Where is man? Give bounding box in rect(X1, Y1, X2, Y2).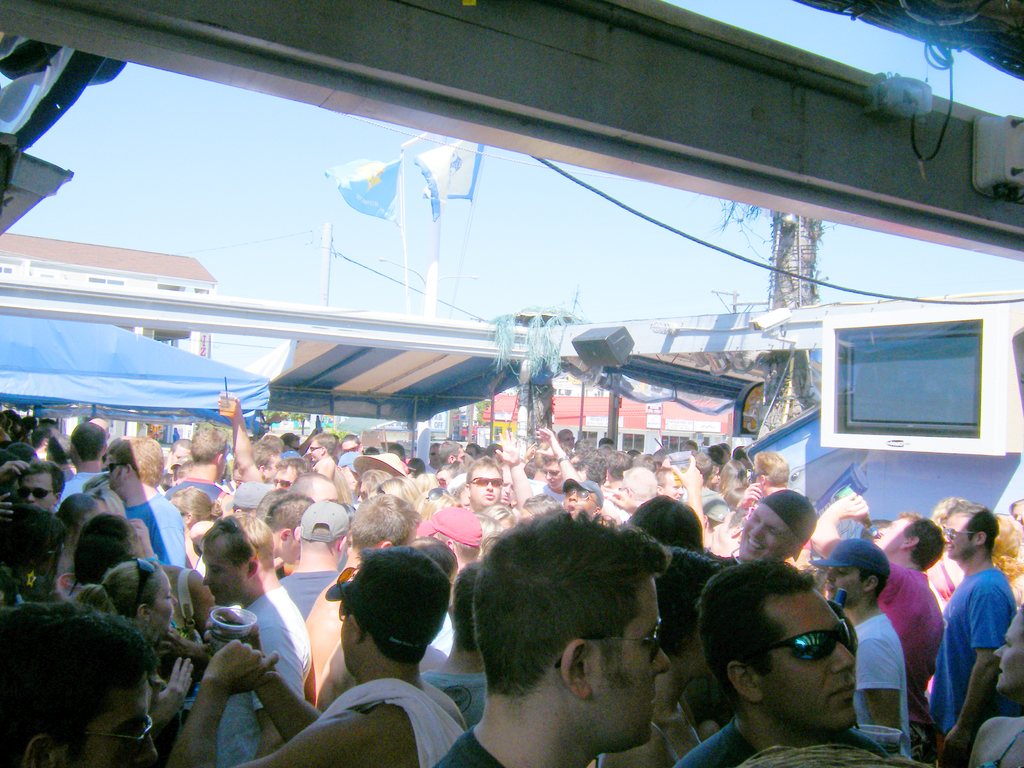
rect(195, 511, 314, 764).
